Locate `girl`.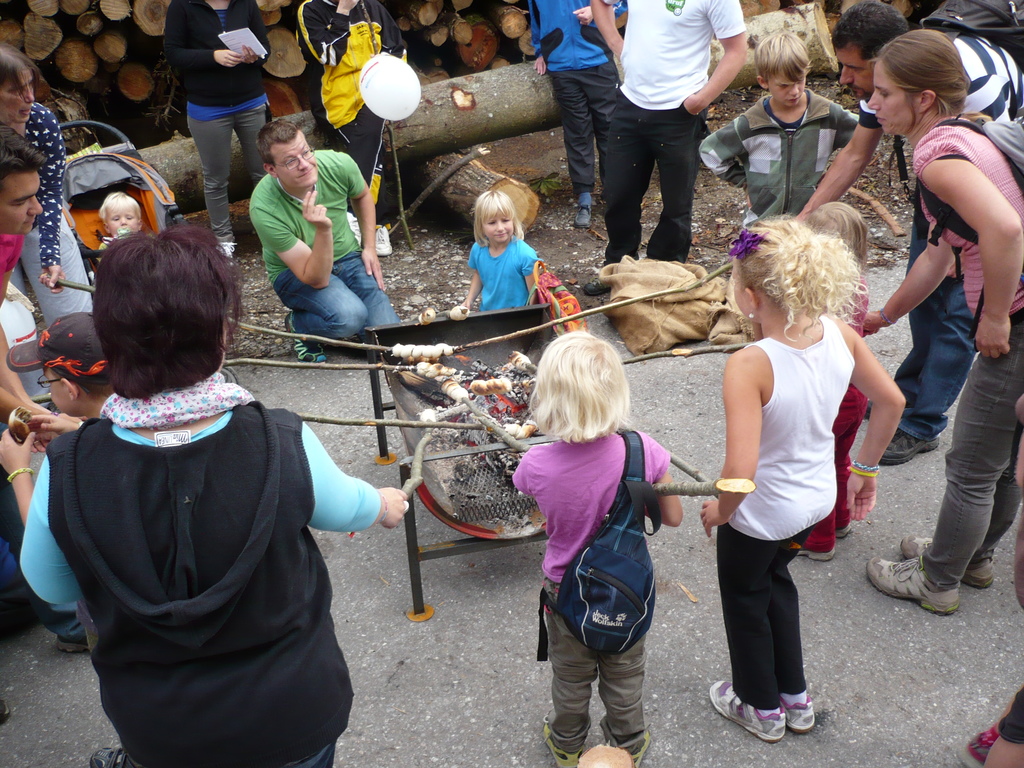
Bounding box: (461, 189, 544, 307).
